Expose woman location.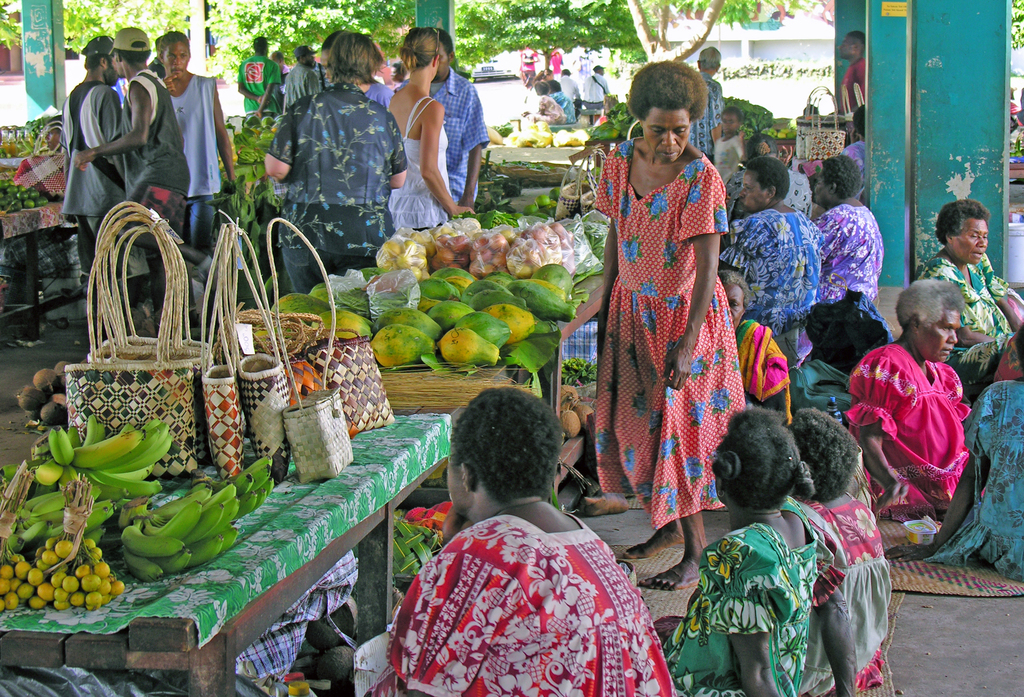
Exposed at [left=890, top=330, right=1023, bottom=587].
